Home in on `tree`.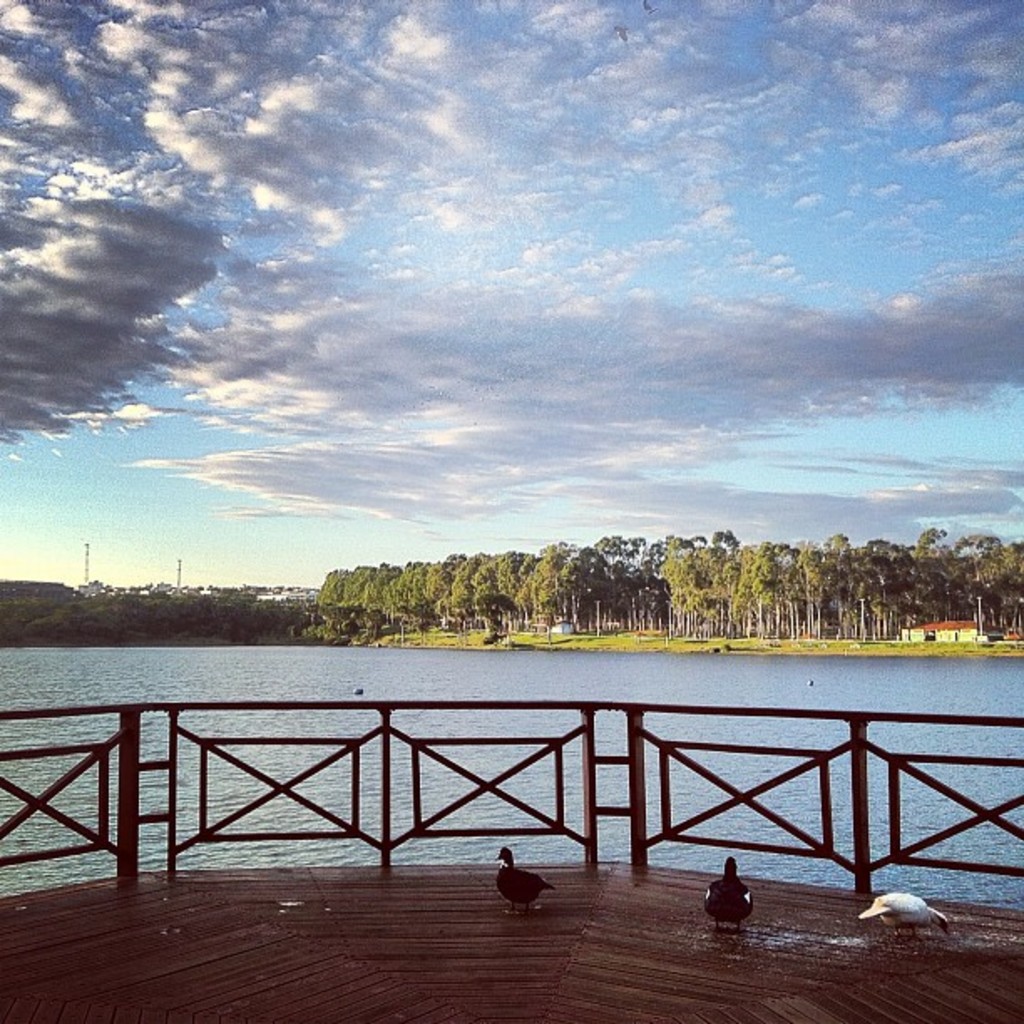
Homed in at rect(405, 561, 423, 629).
